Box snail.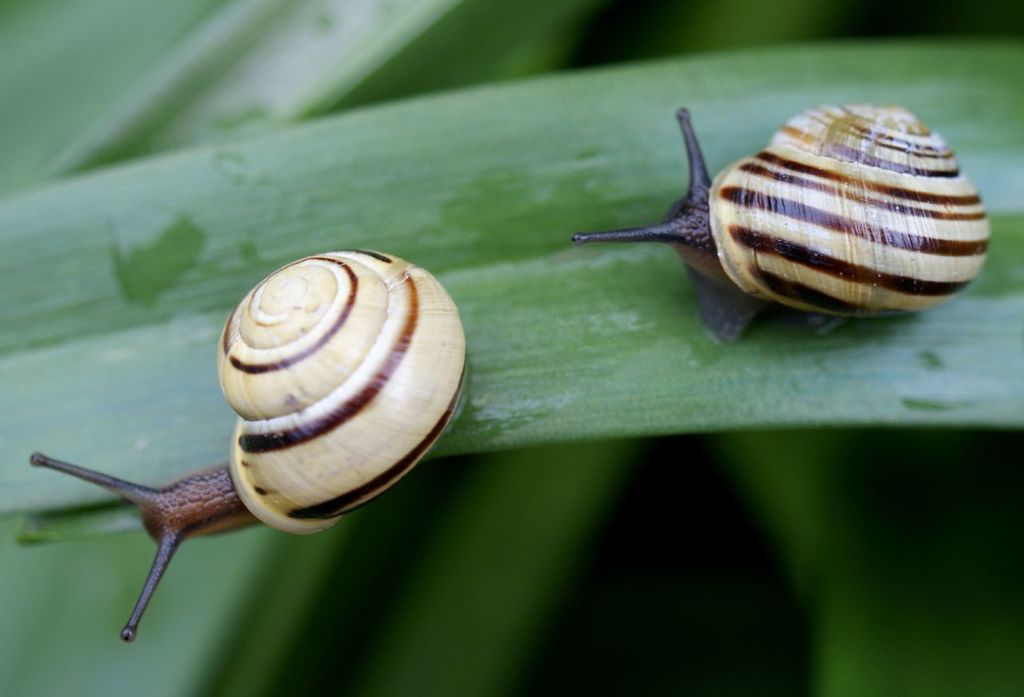
567, 105, 998, 350.
